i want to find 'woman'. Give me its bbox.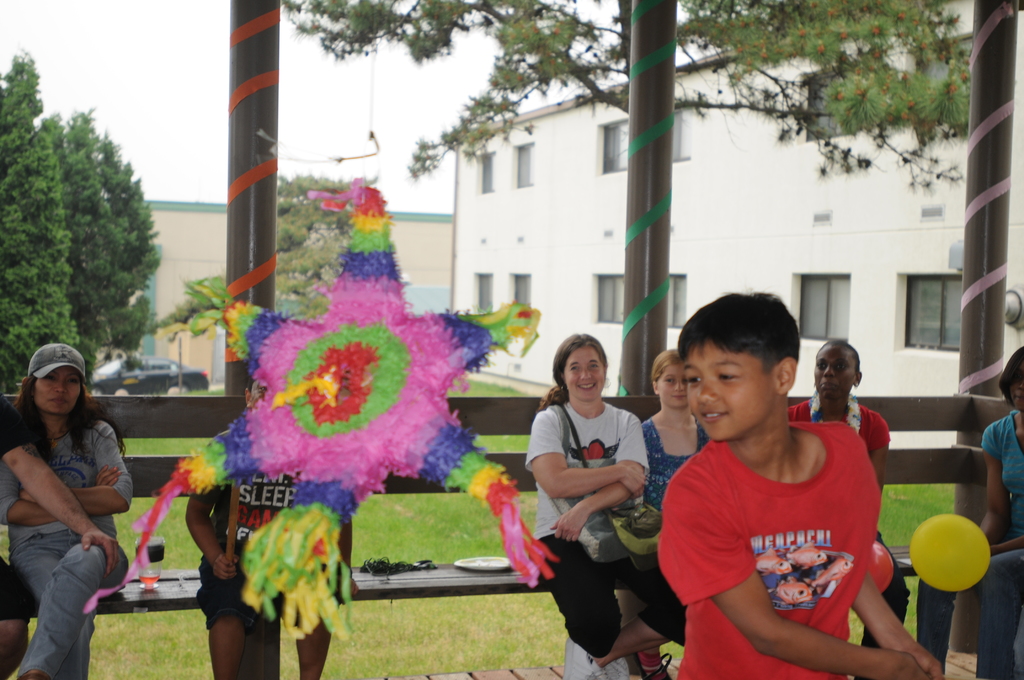
6/323/132/677.
